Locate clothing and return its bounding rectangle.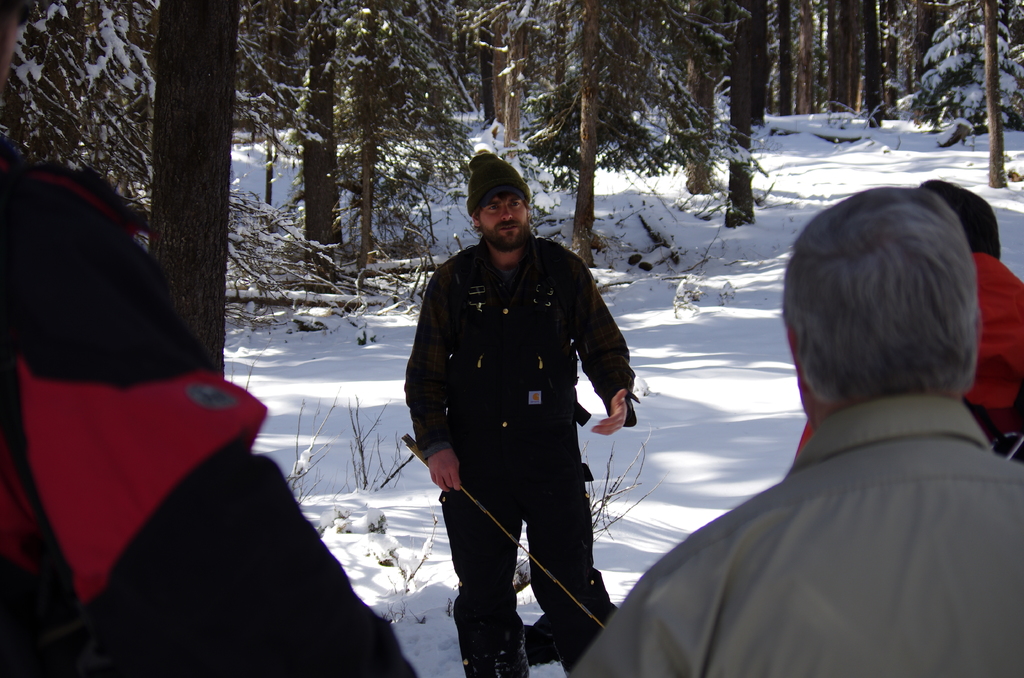
[x1=0, y1=133, x2=419, y2=677].
